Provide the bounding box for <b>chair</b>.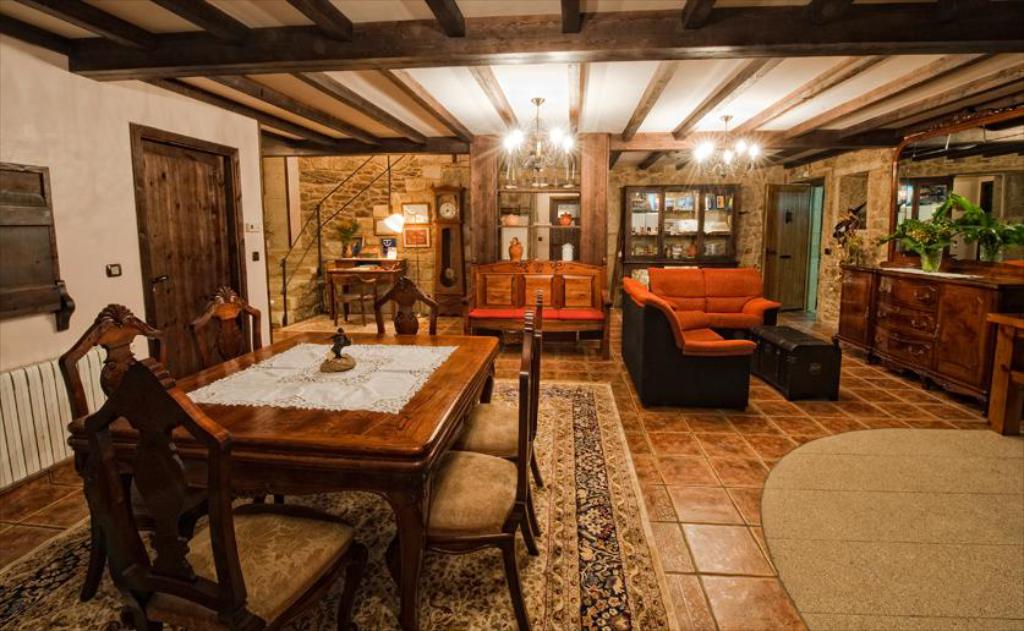
(x1=376, y1=276, x2=439, y2=334).
